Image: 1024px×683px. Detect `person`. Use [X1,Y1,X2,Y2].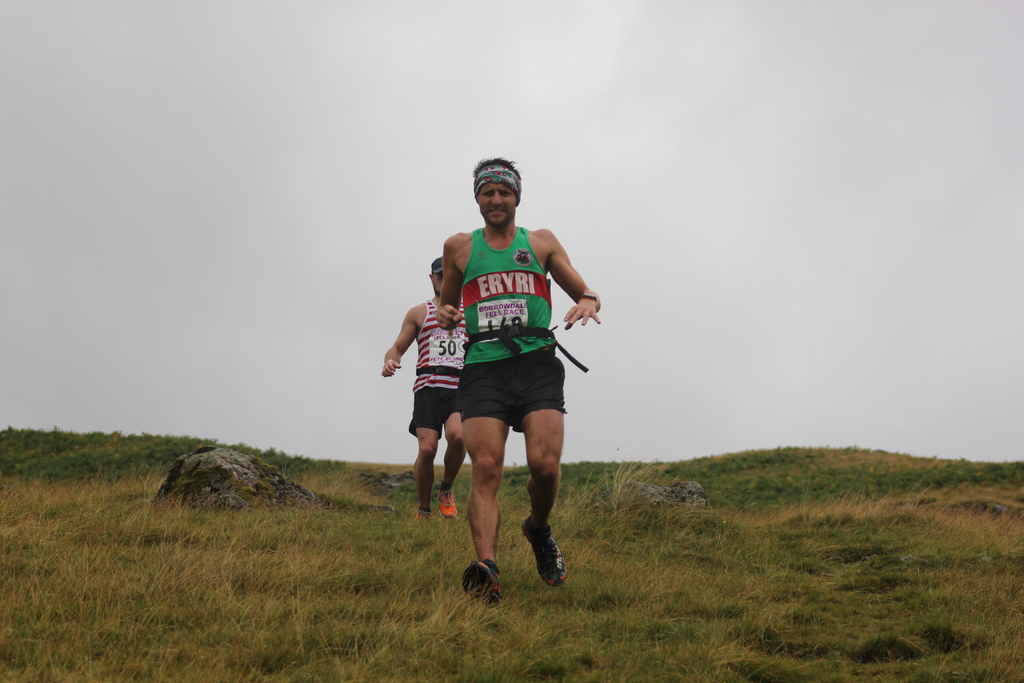
[438,158,605,604].
